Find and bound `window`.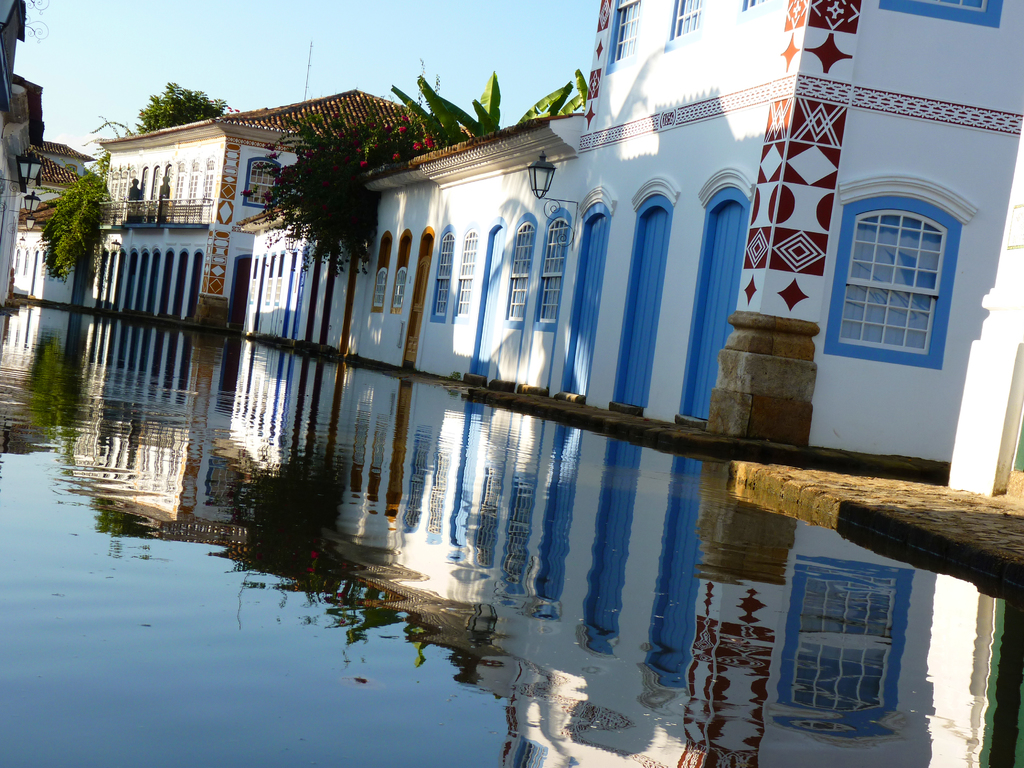
Bound: [499,207,541,322].
